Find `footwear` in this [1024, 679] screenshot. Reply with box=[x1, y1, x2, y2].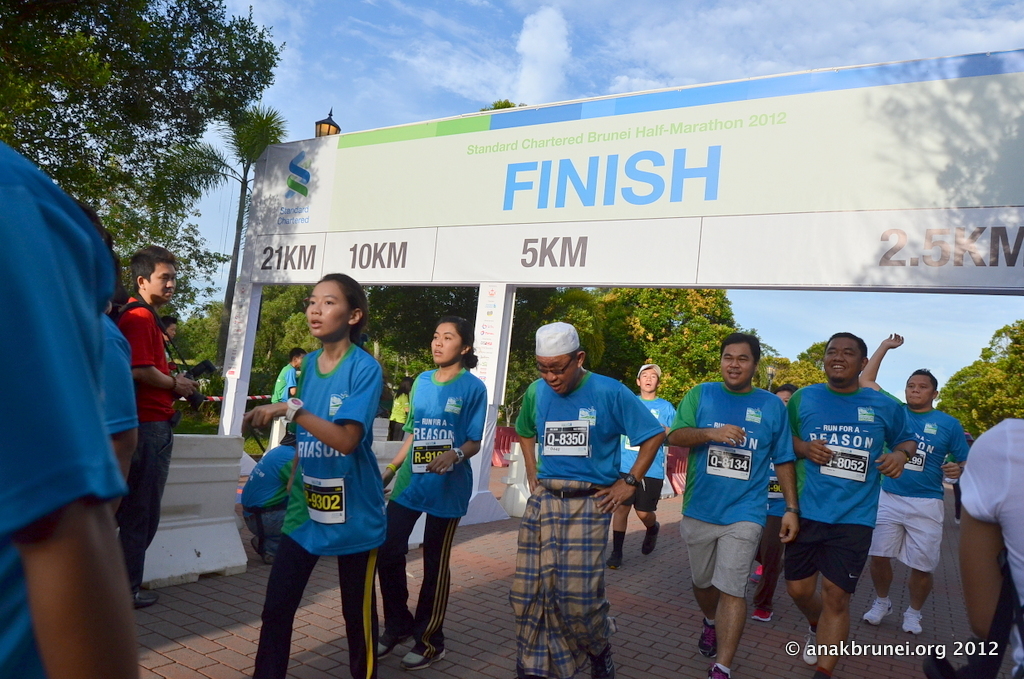
box=[695, 586, 719, 617].
